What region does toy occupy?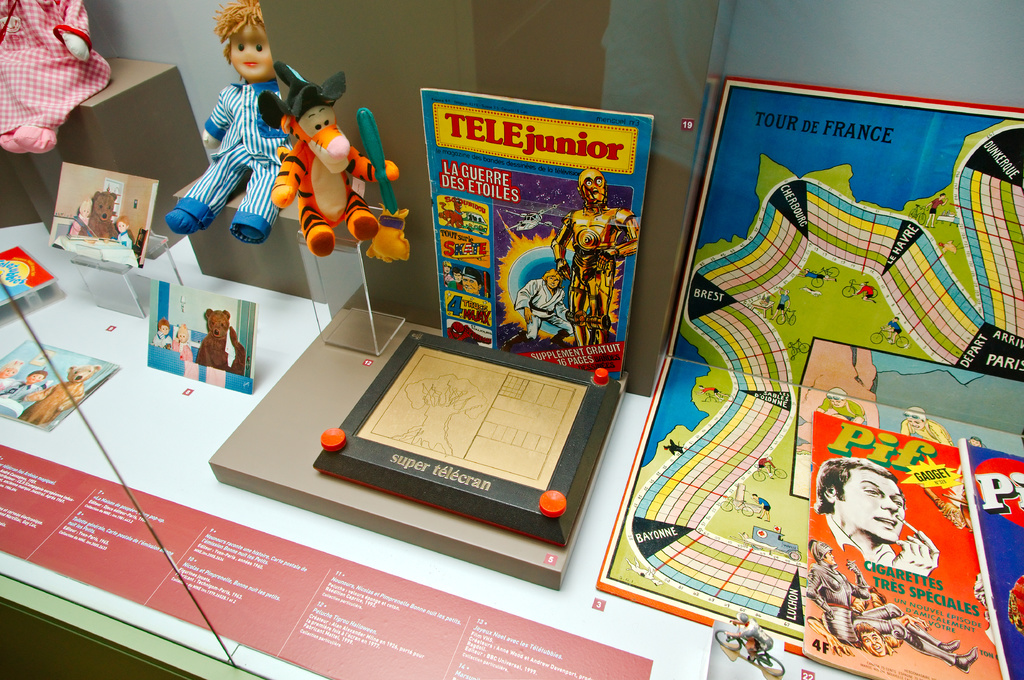
{"x1": 89, "y1": 186, "x2": 120, "y2": 238}.
